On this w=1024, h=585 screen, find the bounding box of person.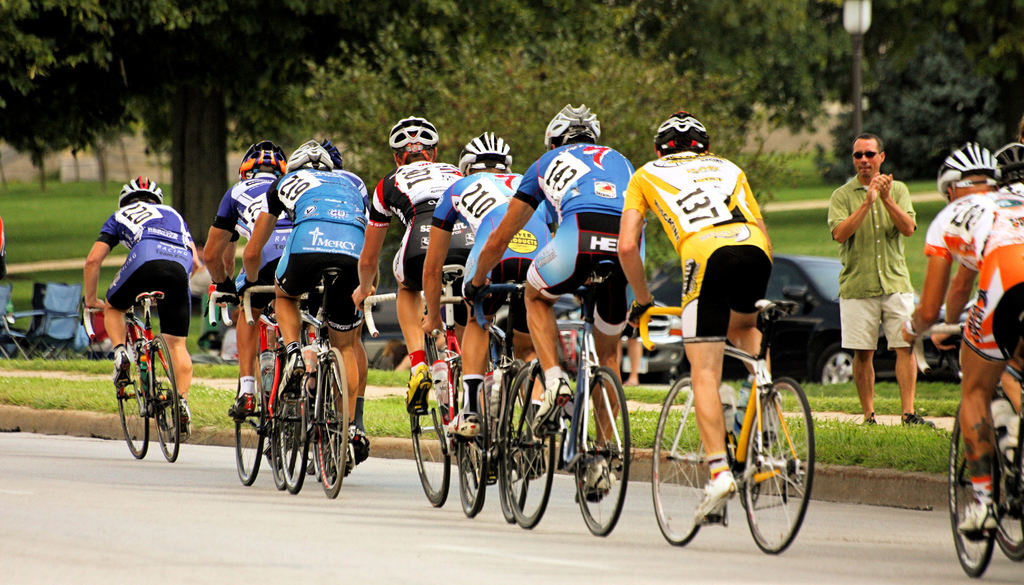
Bounding box: BBox(83, 179, 205, 430).
